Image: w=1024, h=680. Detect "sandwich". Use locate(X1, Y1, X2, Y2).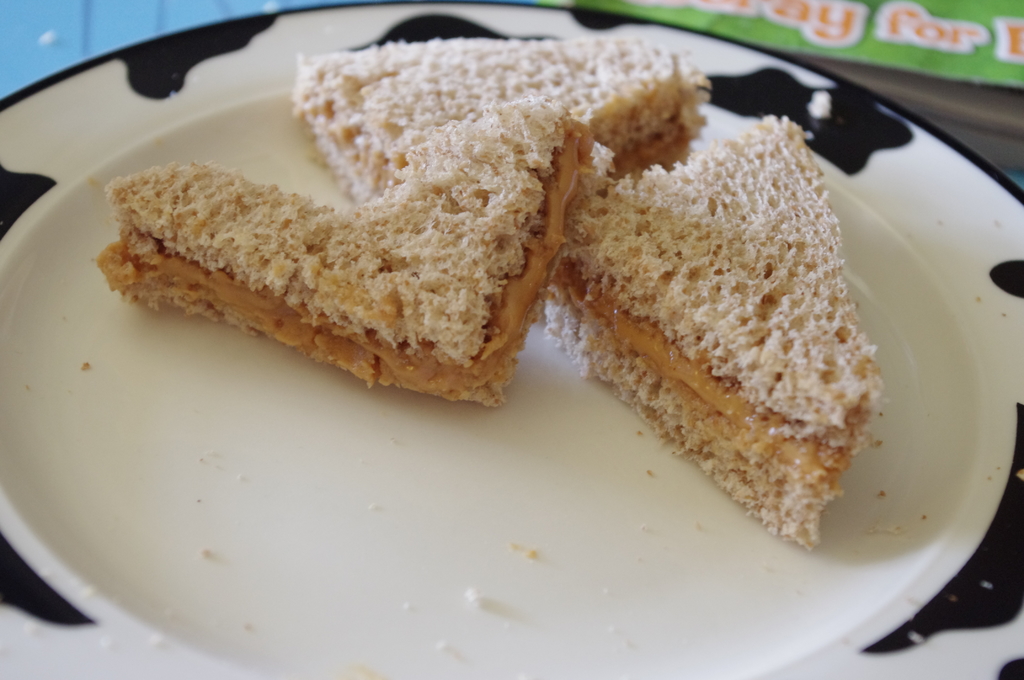
locate(540, 110, 887, 554).
